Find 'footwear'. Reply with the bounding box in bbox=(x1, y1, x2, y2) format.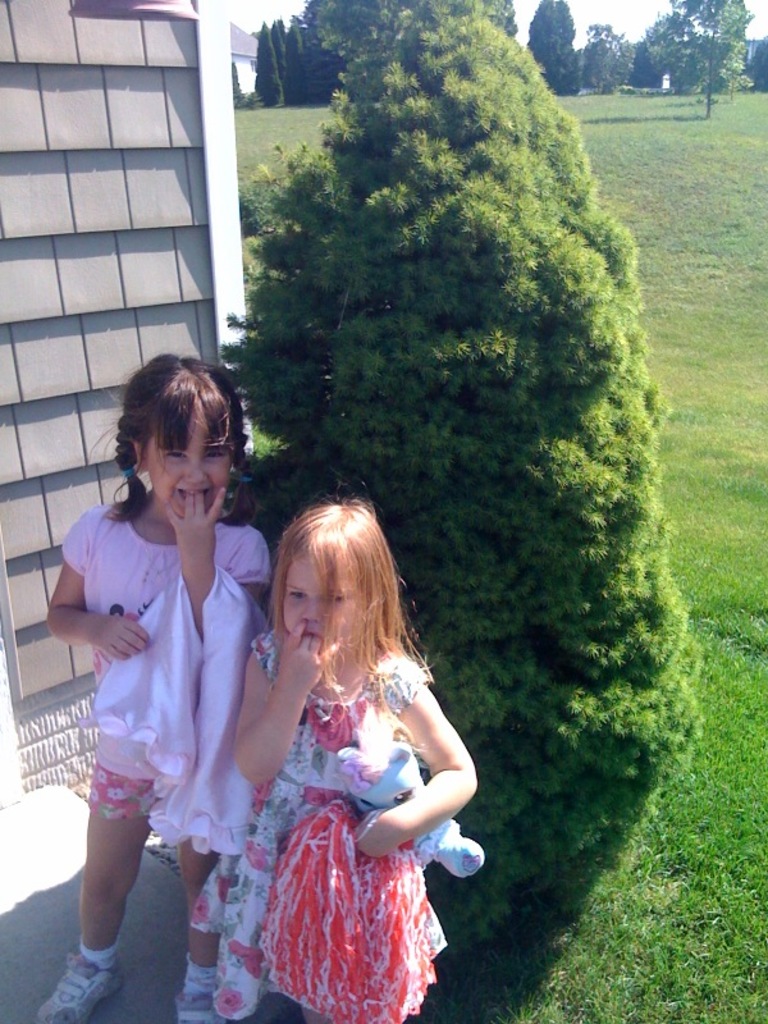
bbox=(27, 960, 120, 1021).
